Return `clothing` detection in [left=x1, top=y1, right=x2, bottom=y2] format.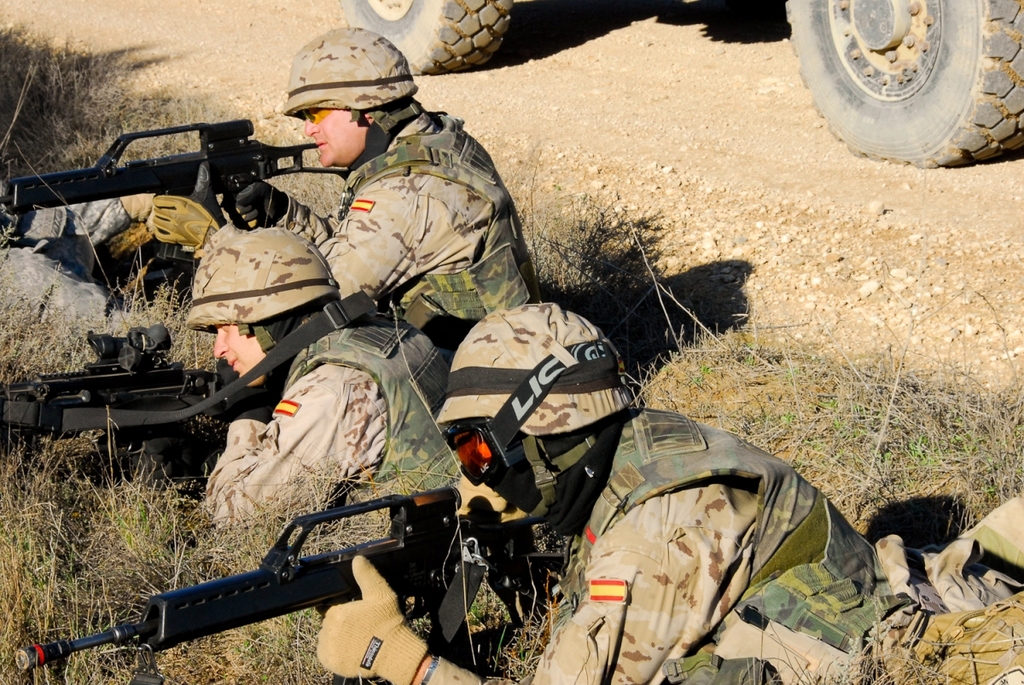
[left=201, top=110, right=540, bottom=366].
